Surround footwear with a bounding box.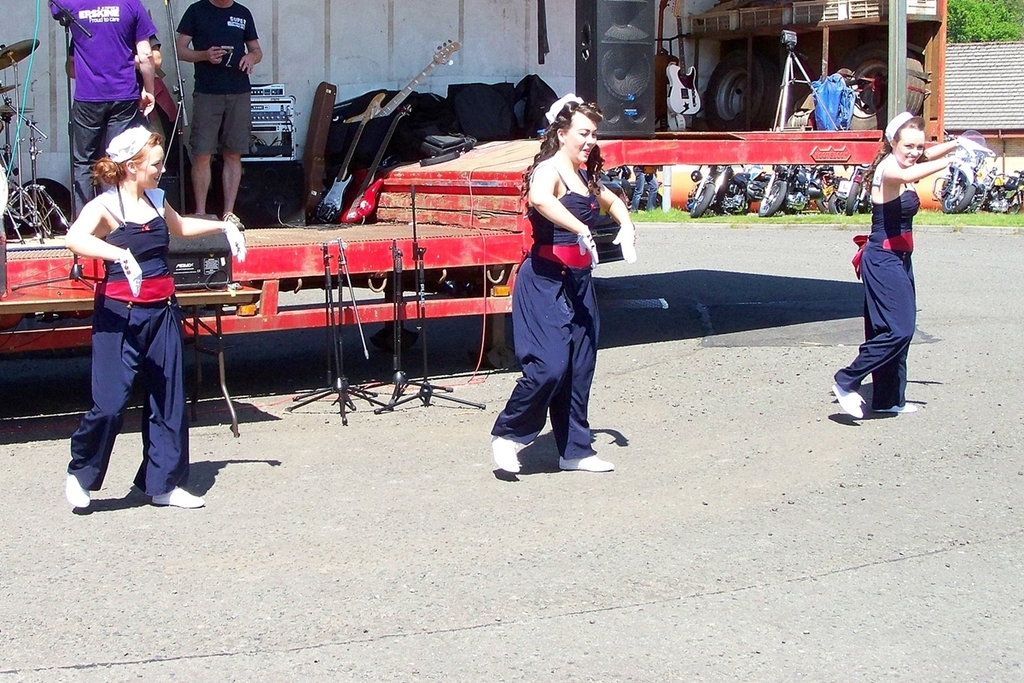
58:467:88:508.
